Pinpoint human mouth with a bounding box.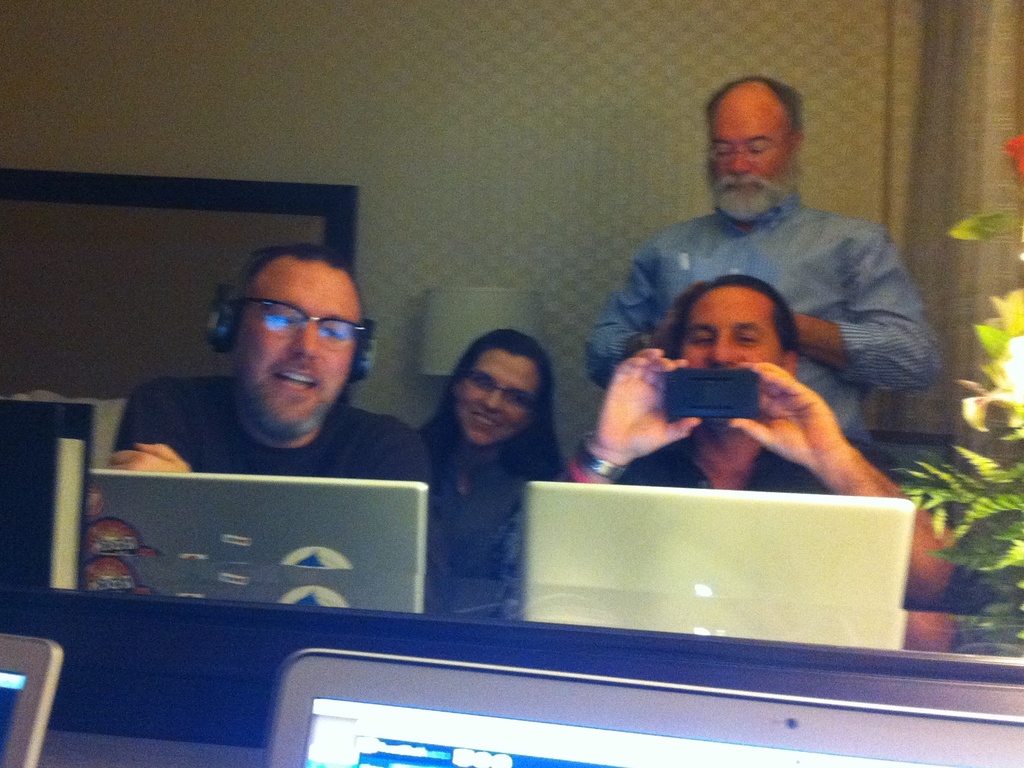
l=272, t=361, r=323, b=395.
